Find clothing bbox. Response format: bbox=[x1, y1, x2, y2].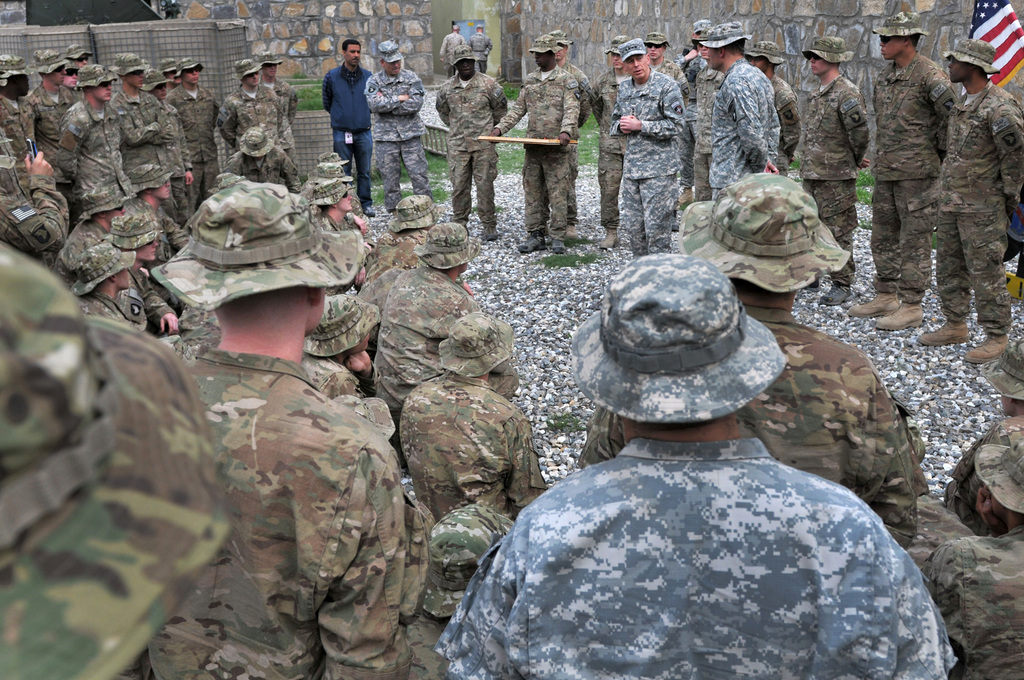
bbox=[806, 72, 854, 274].
